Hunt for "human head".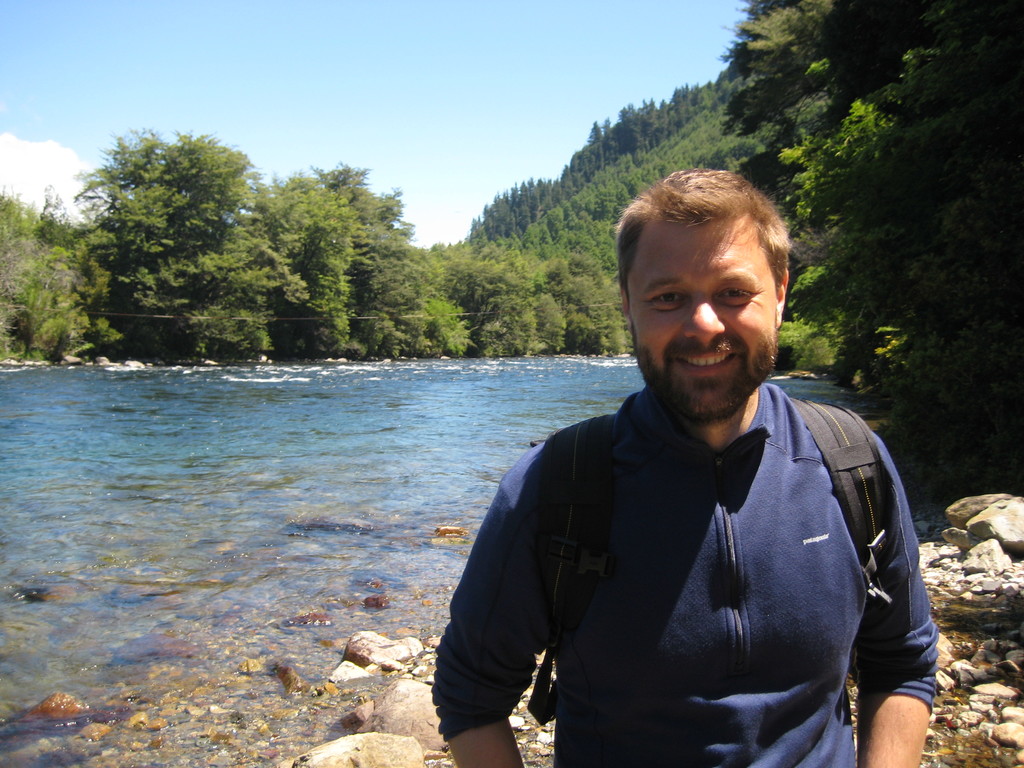
Hunted down at region(612, 161, 804, 395).
